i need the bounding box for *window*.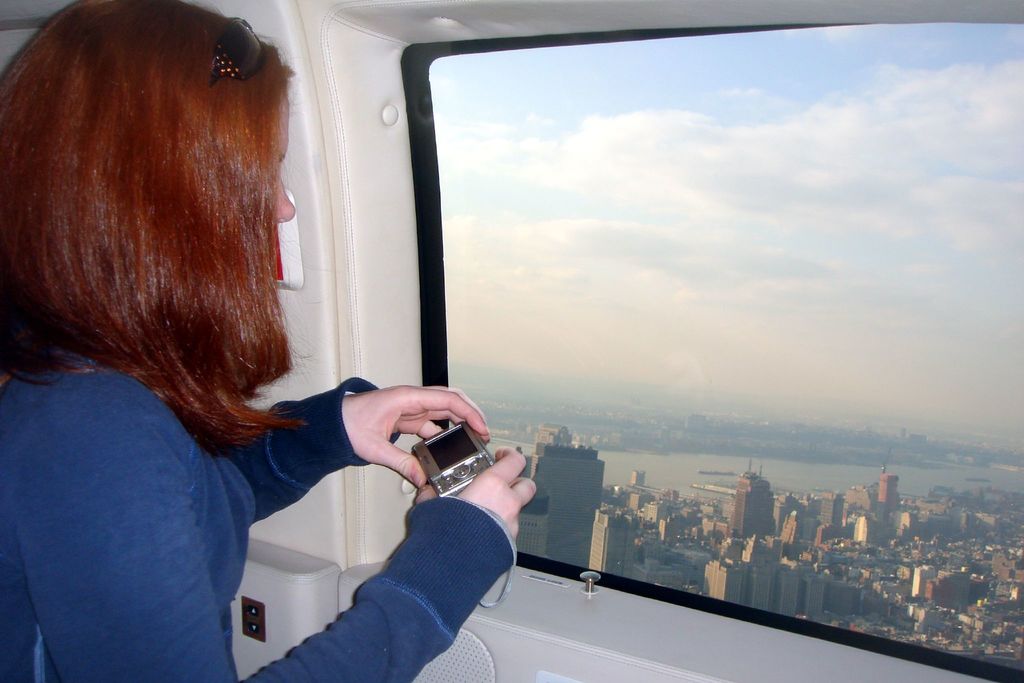
Here it is: [x1=429, y1=27, x2=1023, y2=591].
